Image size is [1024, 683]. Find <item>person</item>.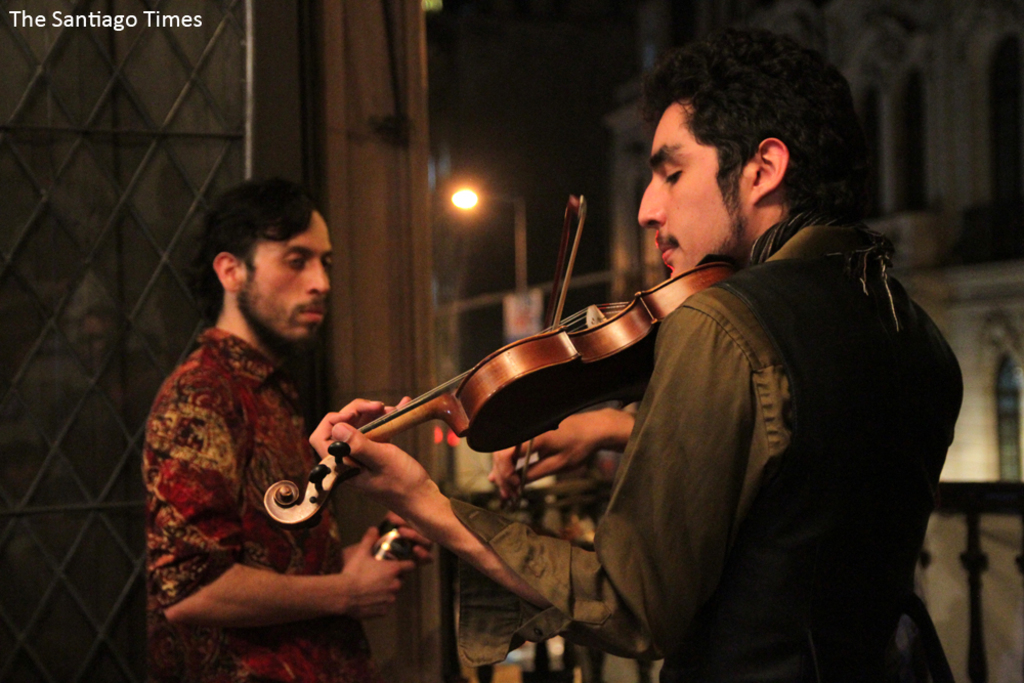
bbox=[304, 30, 972, 682].
